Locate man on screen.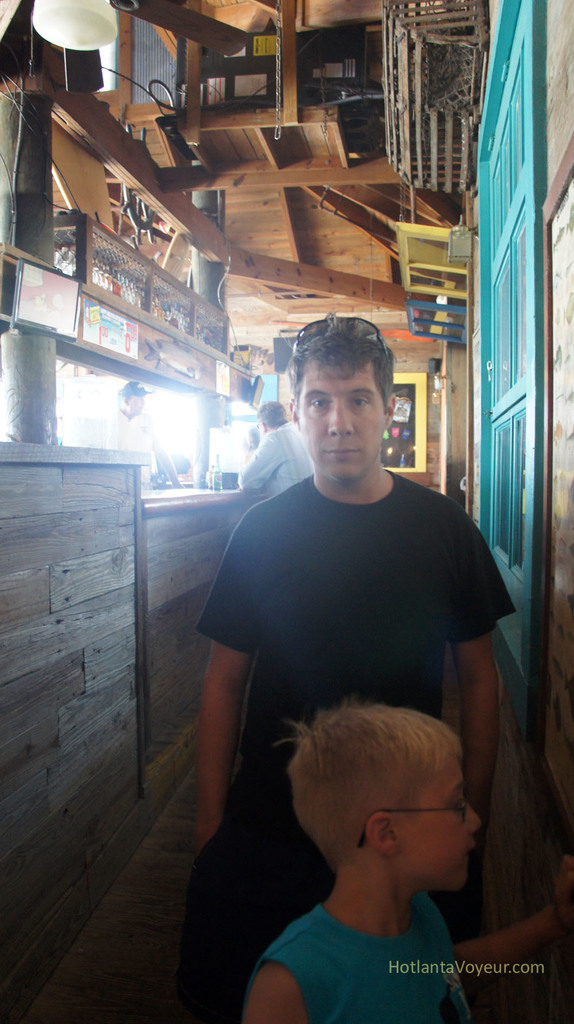
On screen at (165,313,517,973).
